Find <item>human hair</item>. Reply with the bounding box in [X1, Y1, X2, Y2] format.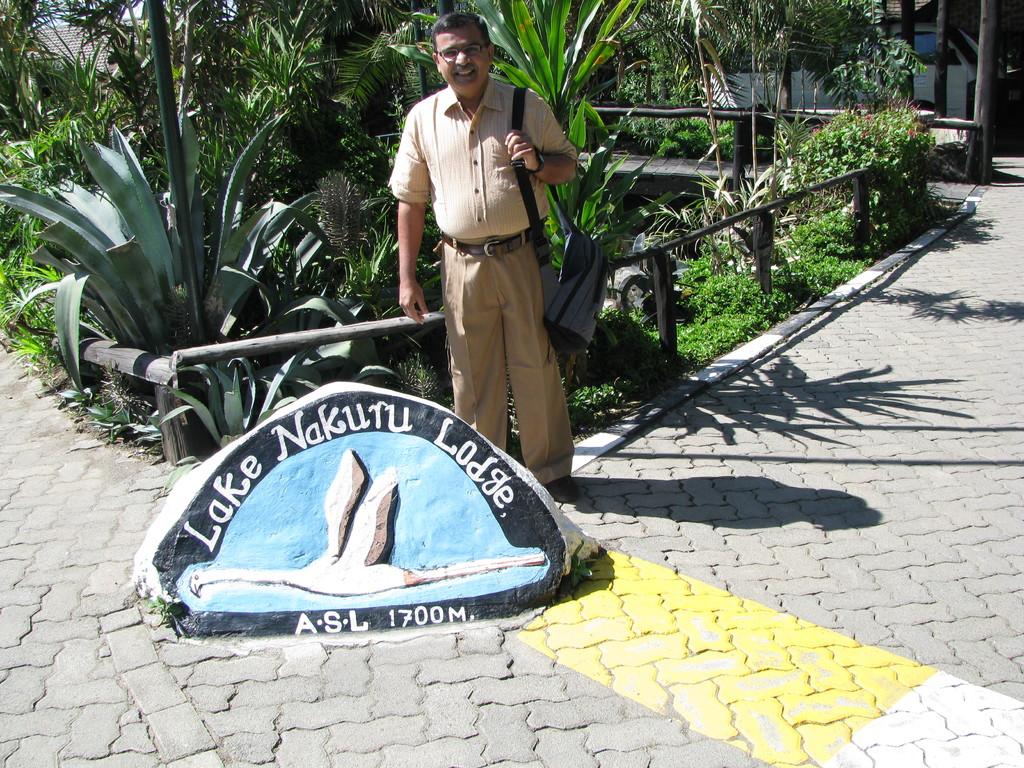
[436, 13, 495, 48].
